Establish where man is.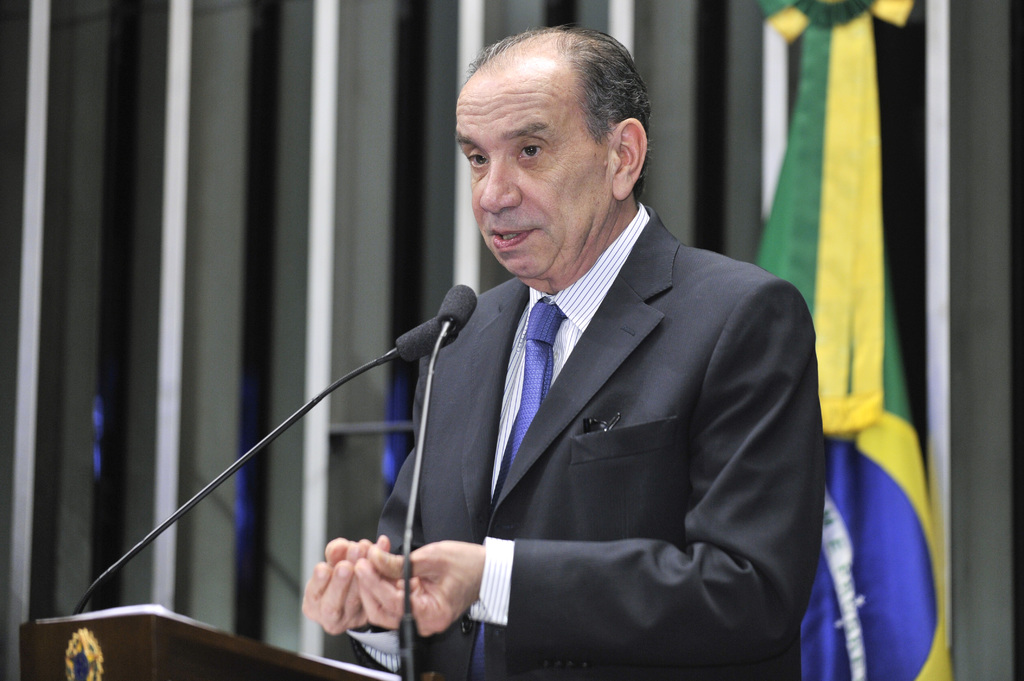
Established at bbox=(347, 26, 826, 679).
